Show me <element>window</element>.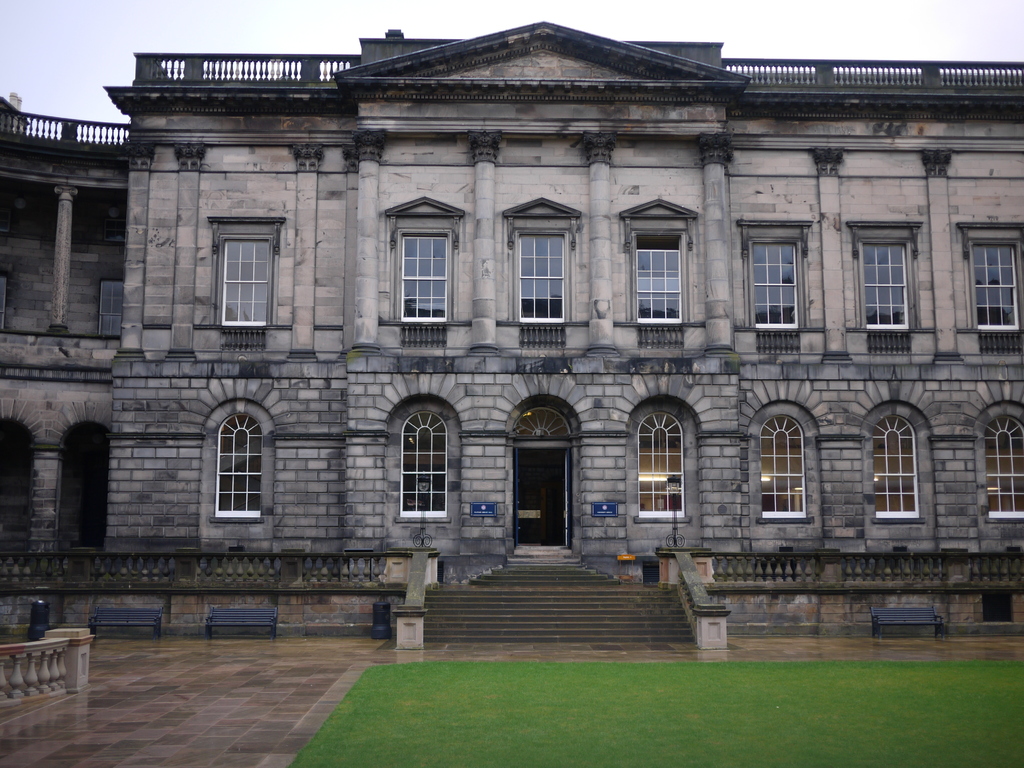
<element>window</element> is here: Rect(392, 232, 454, 326).
